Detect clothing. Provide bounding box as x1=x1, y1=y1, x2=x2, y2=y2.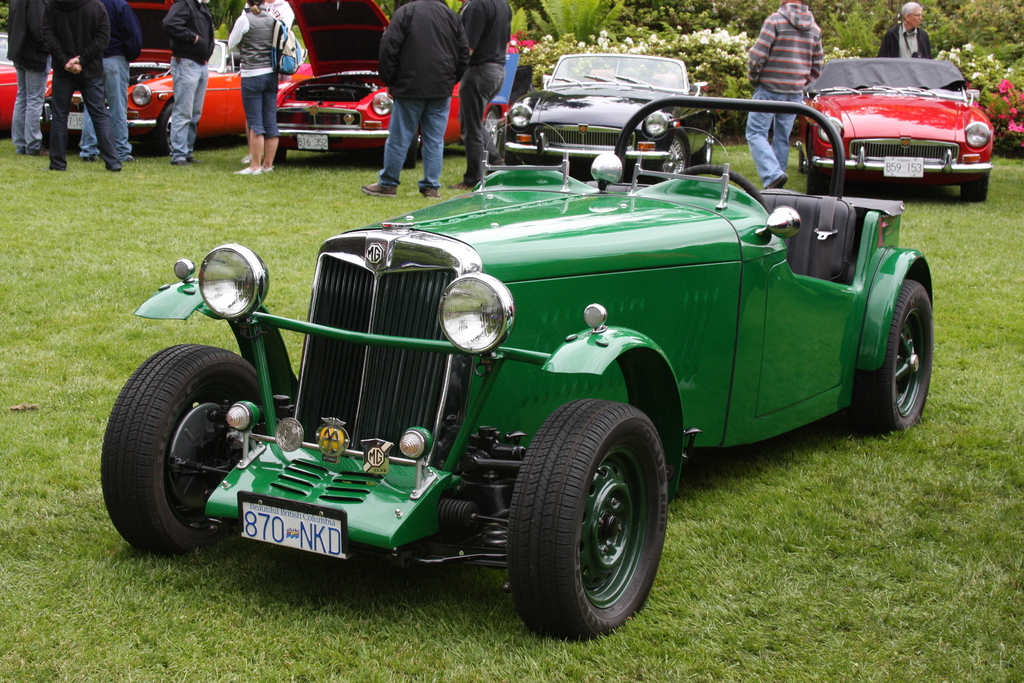
x1=244, y1=1, x2=289, y2=125.
